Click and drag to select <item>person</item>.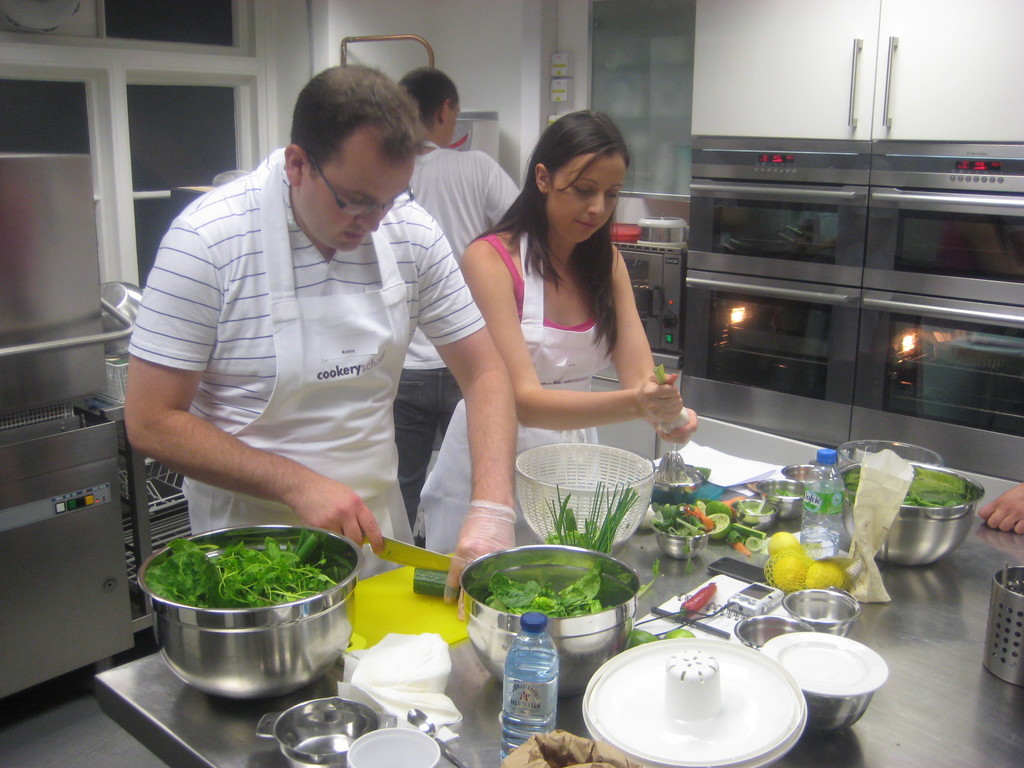
Selection: (415,110,695,553).
